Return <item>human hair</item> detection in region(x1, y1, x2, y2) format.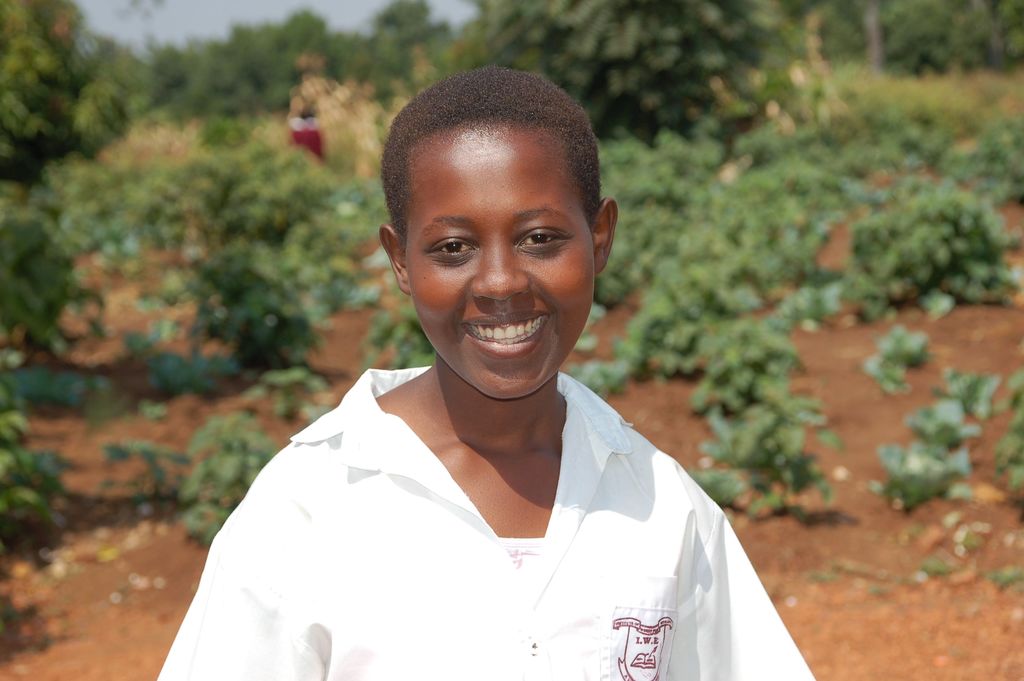
region(390, 82, 591, 247).
